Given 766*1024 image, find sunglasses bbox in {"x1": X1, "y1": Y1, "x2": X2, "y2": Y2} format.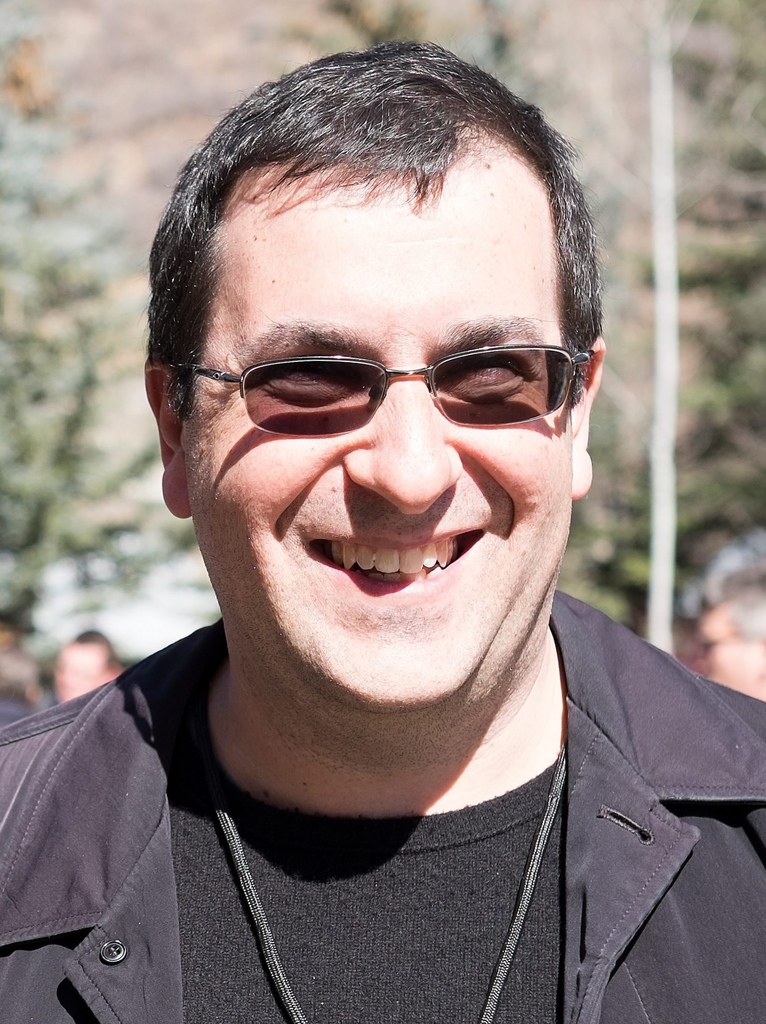
{"x1": 192, "y1": 344, "x2": 592, "y2": 436}.
